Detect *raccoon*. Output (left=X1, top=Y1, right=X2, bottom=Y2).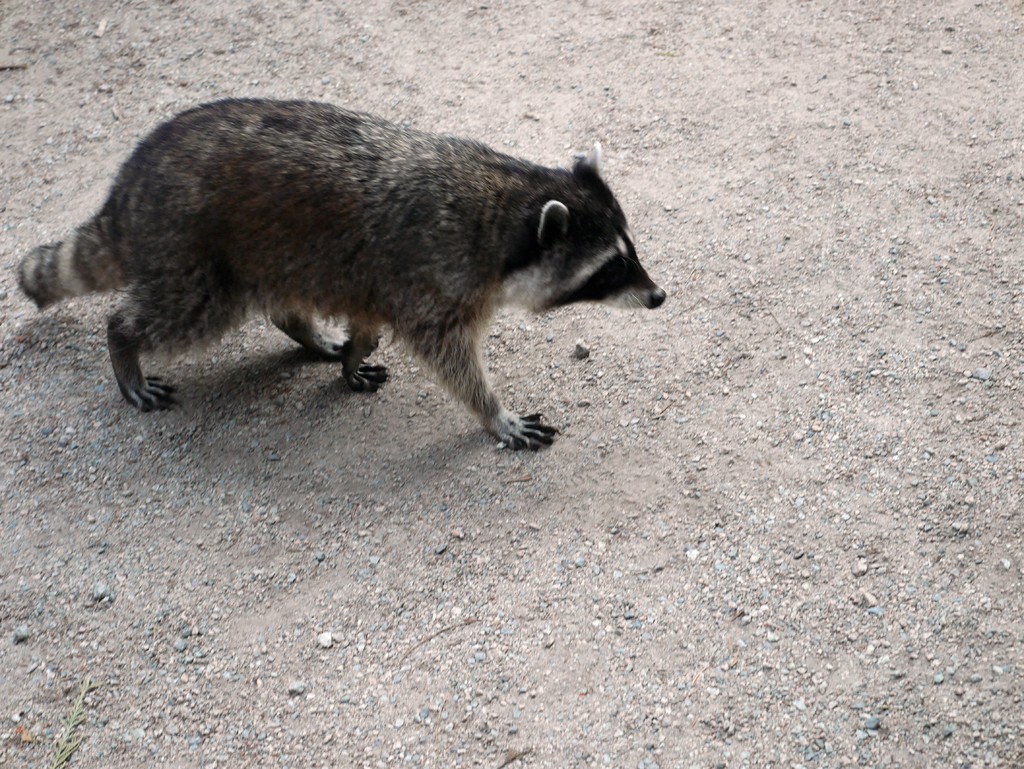
(left=19, top=97, right=665, bottom=451).
